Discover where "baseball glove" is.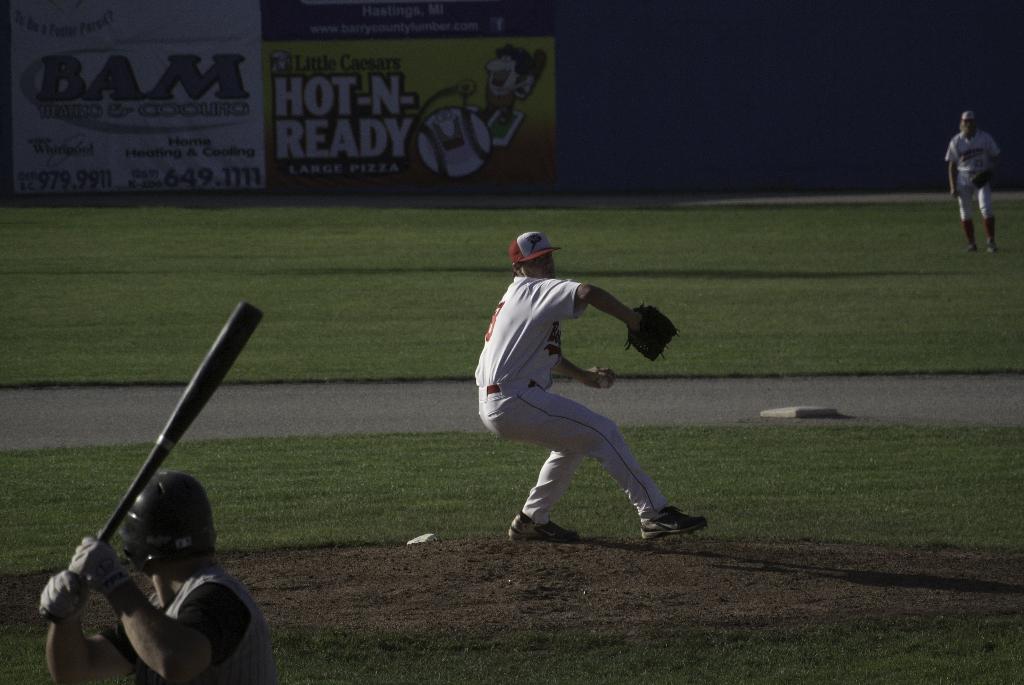
Discovered at bbox(61, 532, 129, 607).
